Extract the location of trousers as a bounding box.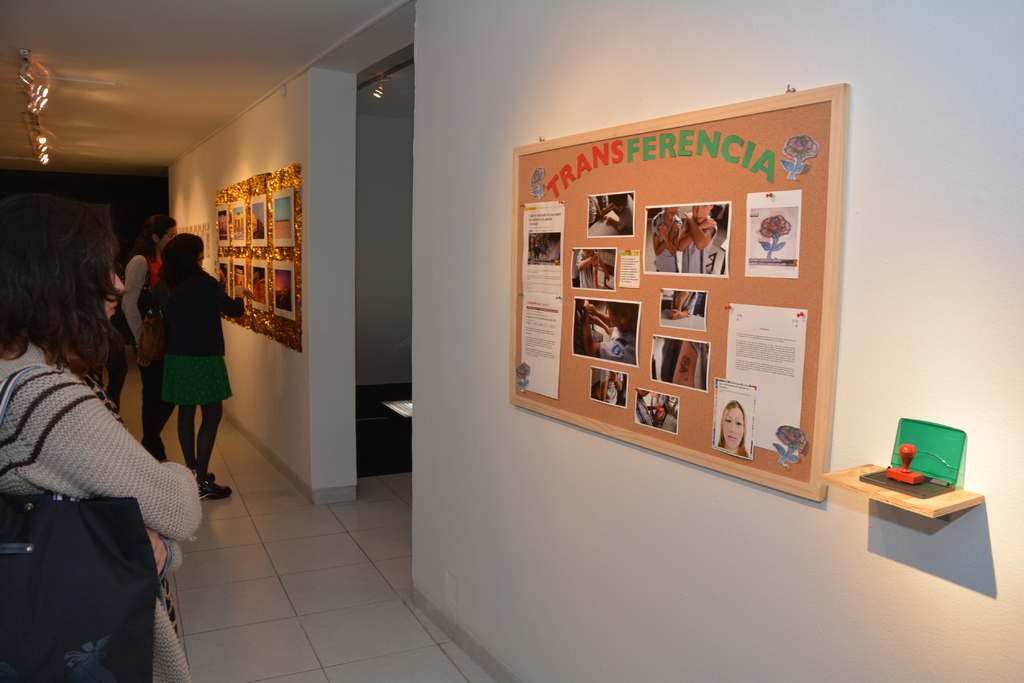
[x1=98, y1=333, x2=132, y2=418].
